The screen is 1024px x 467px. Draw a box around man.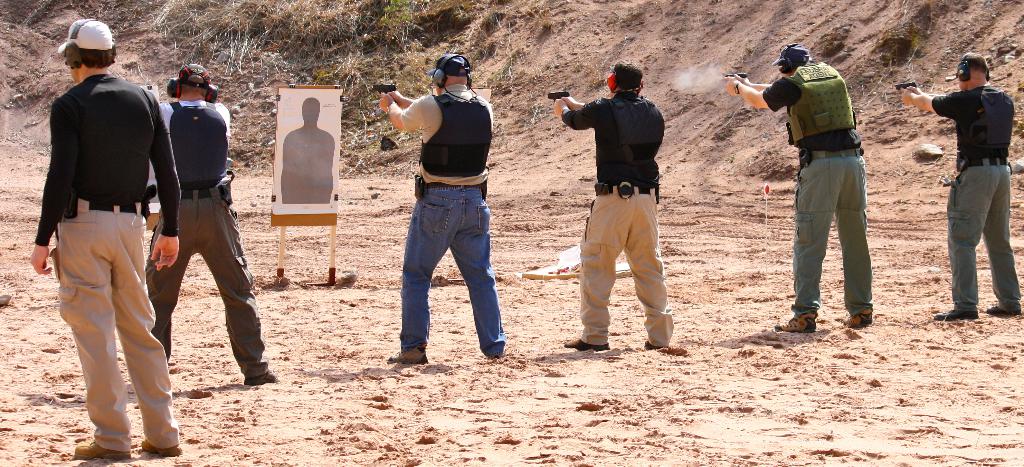
{"x1": 552, "y1": 57, "x2": 675, "y2": 348}.
